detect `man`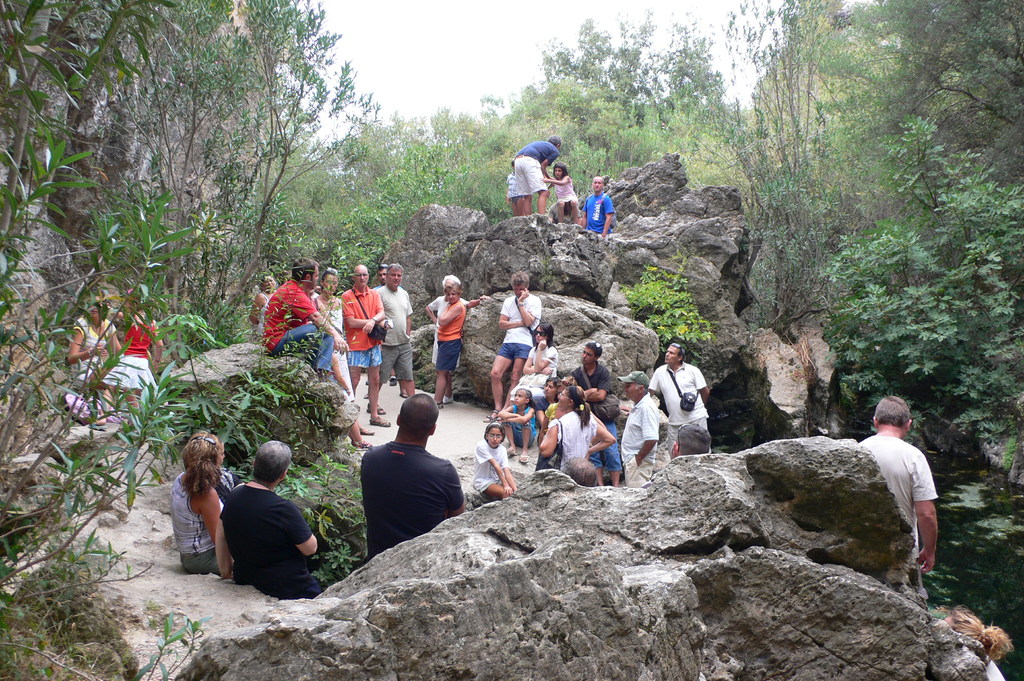
(x1=216, y1=441, x2=331, y2=595)
